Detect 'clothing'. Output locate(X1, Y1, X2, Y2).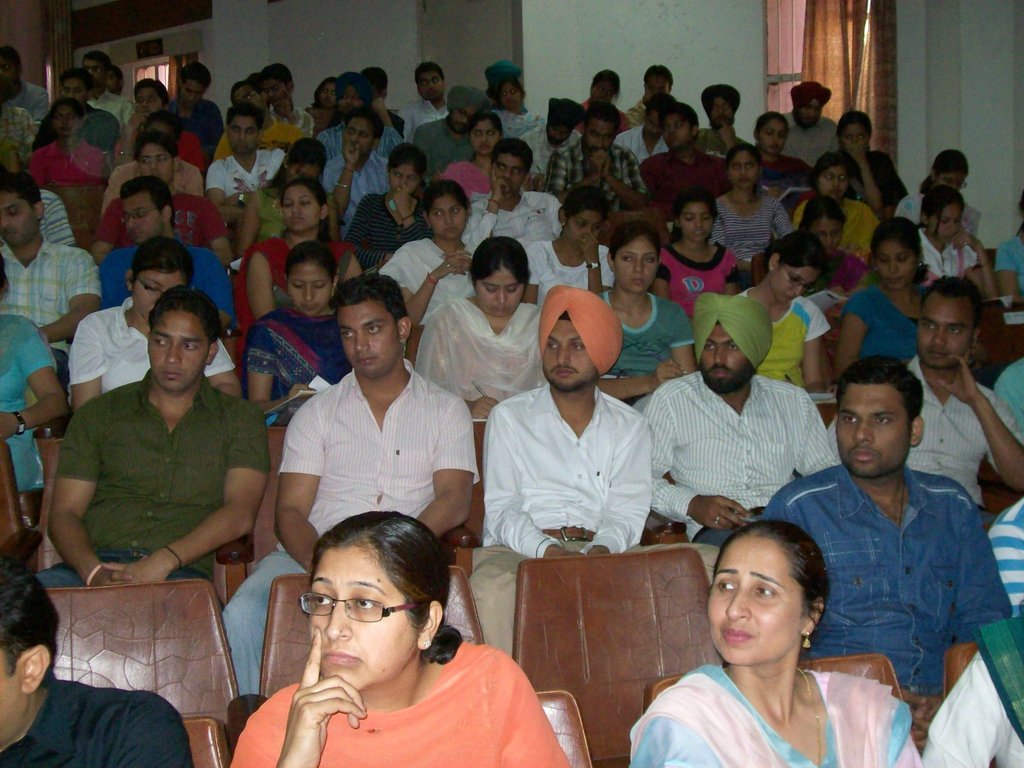
locate(525, 117, 578, 180).
